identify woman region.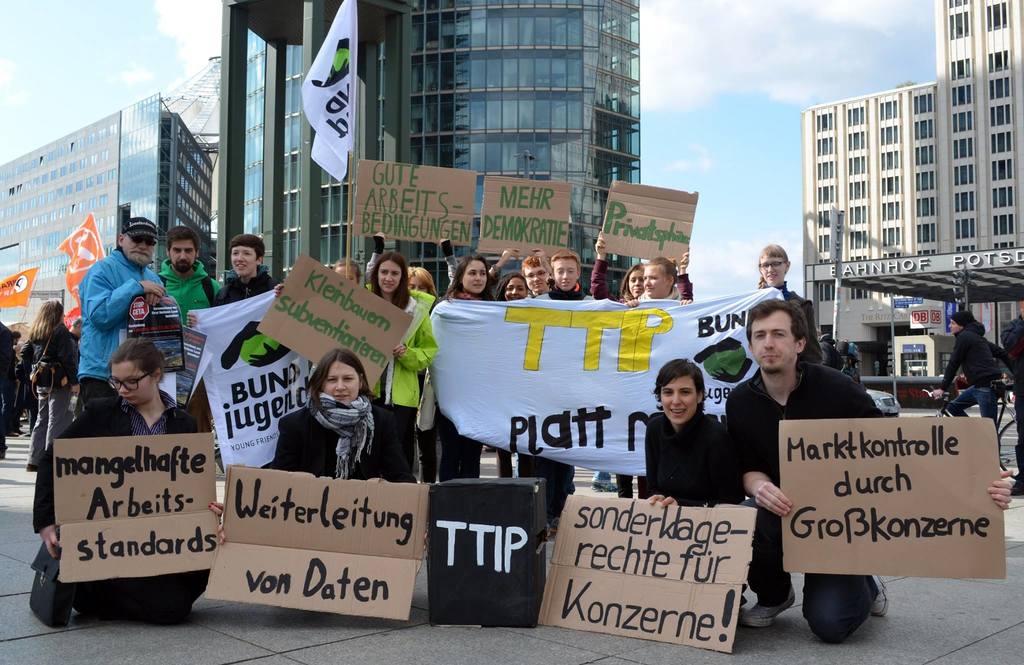
Region: x1=26 y1=349 x2=228 y2=627.
